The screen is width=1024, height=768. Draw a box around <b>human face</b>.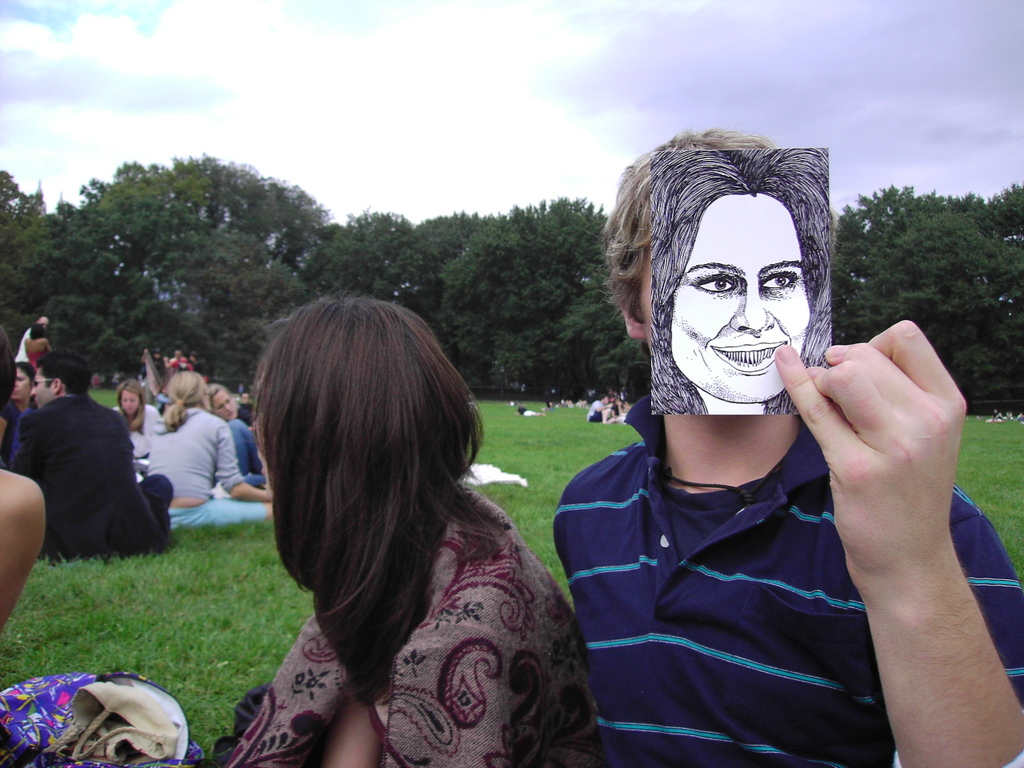
<box>10,369,30,395</box>.
